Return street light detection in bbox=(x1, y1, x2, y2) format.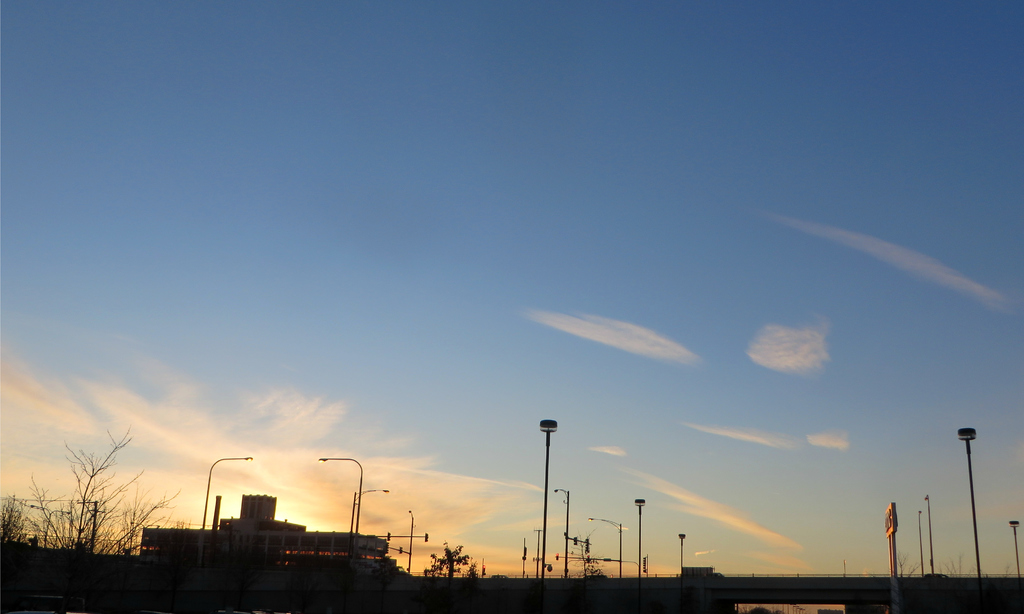
bbox=(73, 498, 99, 549).
